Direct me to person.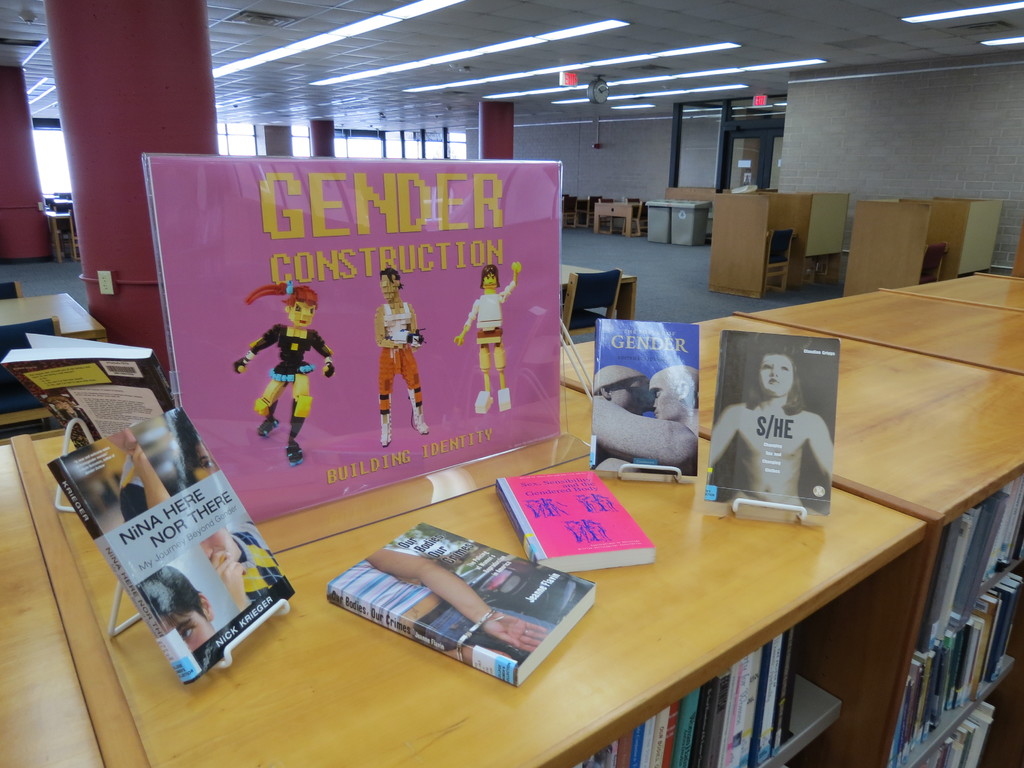
Direction: crop(134, 556, 220, 653).
